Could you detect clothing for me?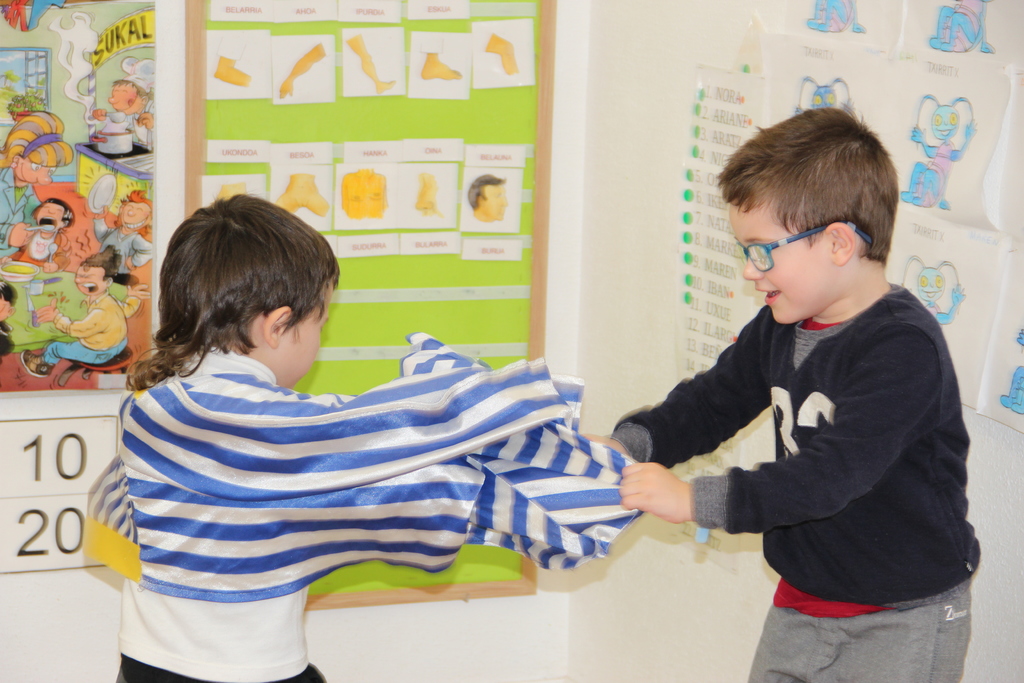
Detection result: [left=101, top=95, right=152, bottom=155].
